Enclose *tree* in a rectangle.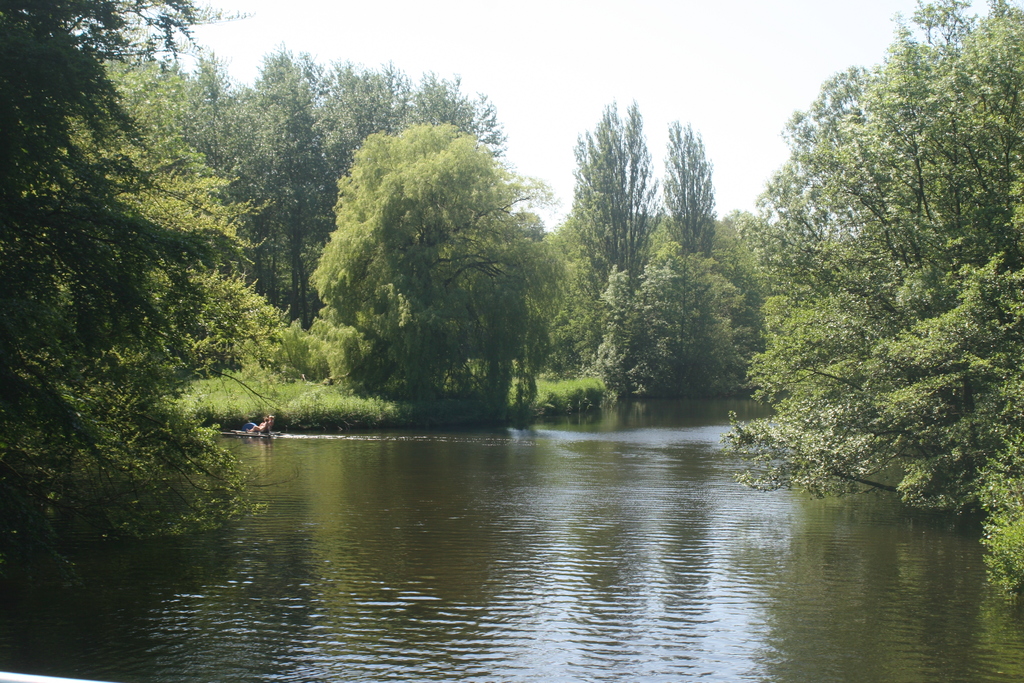
bbox(0, 0, 287, 562).
